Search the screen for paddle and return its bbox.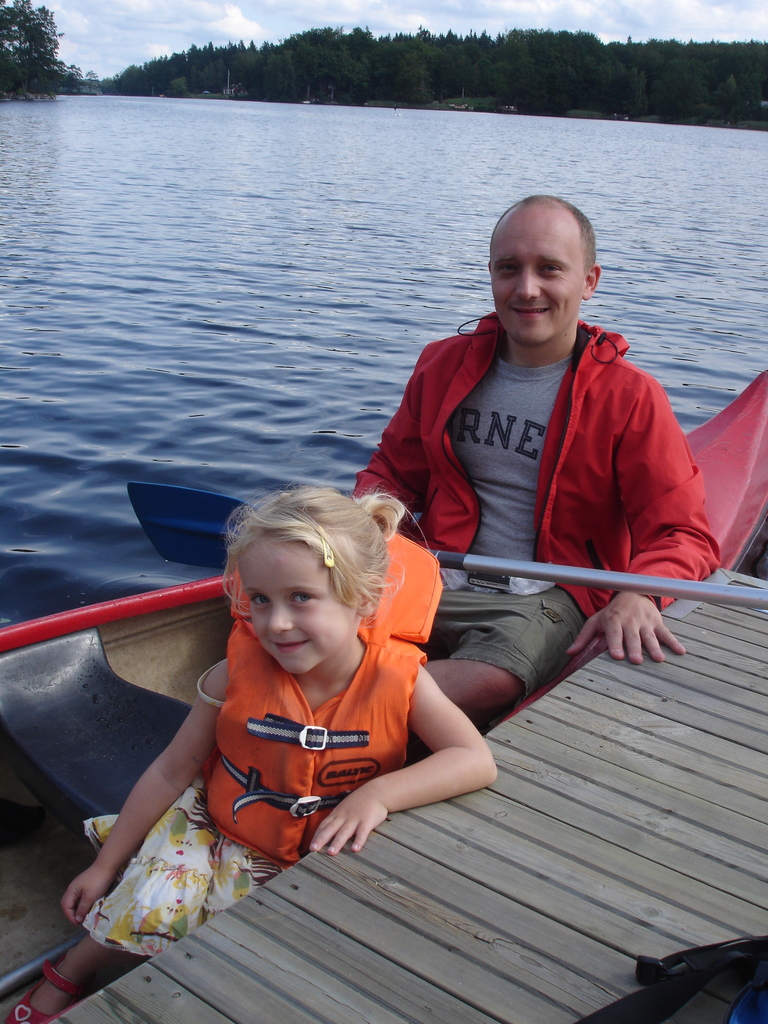
Found: {"left": 126, "top": 480, "right": 767, "bottom": 593}.
